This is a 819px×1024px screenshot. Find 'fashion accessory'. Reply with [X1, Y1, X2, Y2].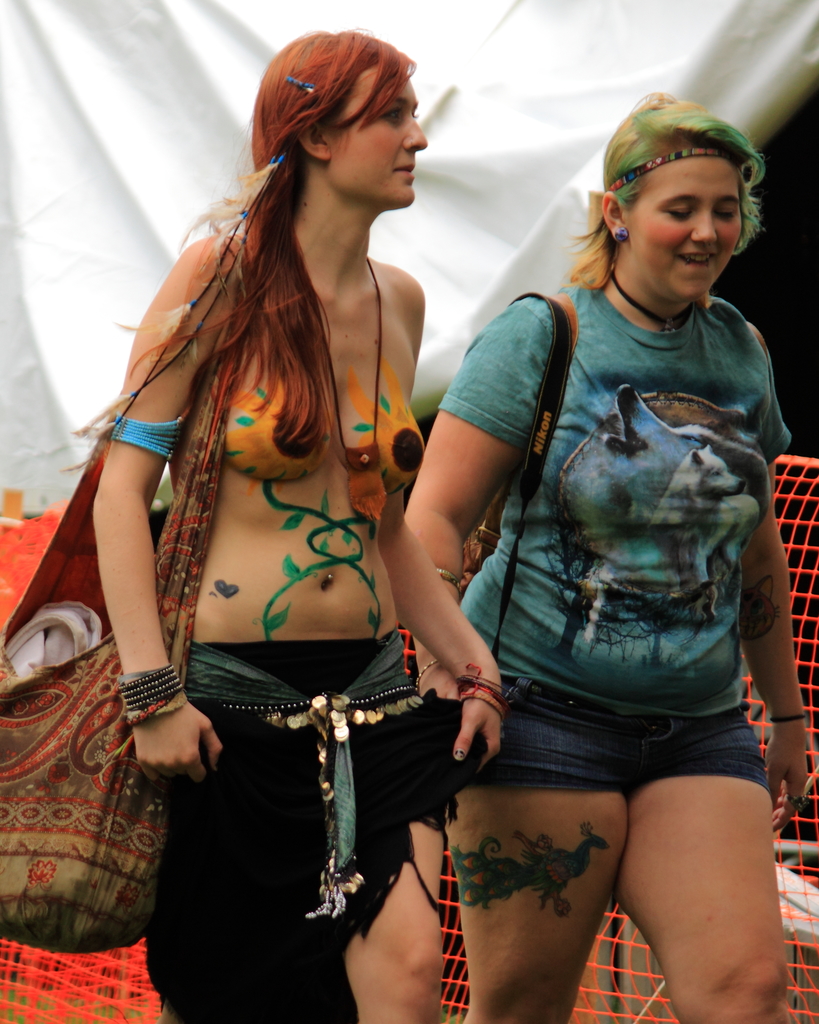
[117, 663, 183, 709].
